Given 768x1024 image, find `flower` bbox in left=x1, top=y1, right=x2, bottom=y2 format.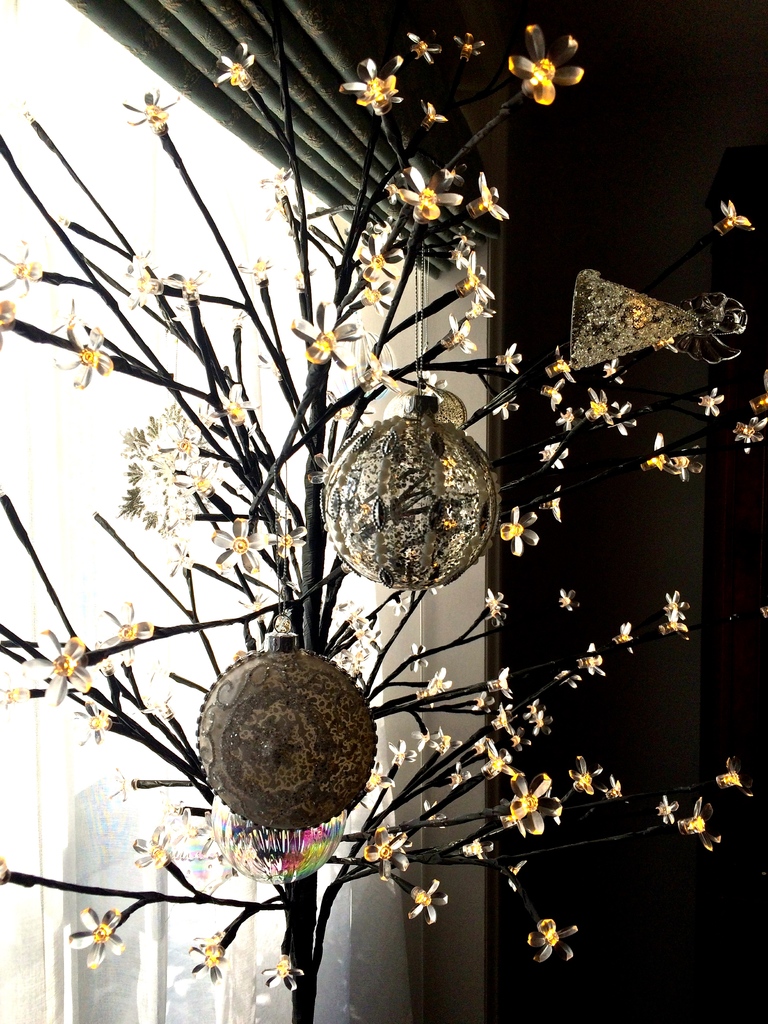
left=260, top=166, right=293, bottom=195.
